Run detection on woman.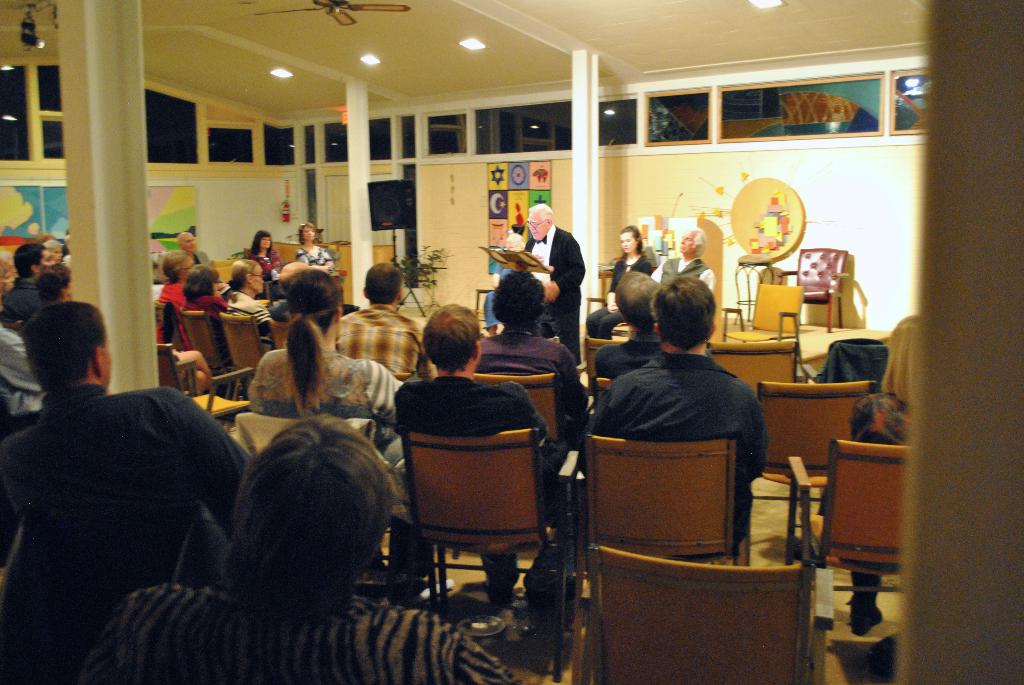
Result: [479, 264, 588, 448].
